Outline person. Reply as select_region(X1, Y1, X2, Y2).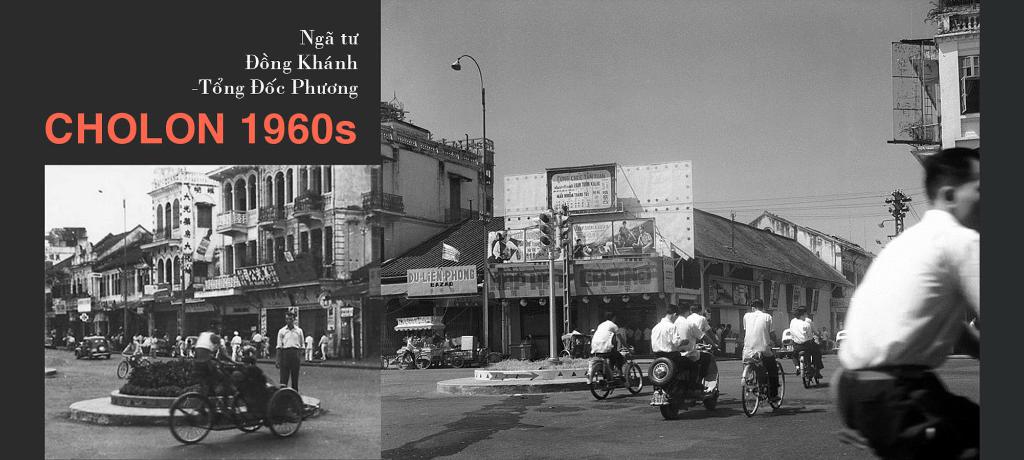
select_region(273, 312, 305, 393).
